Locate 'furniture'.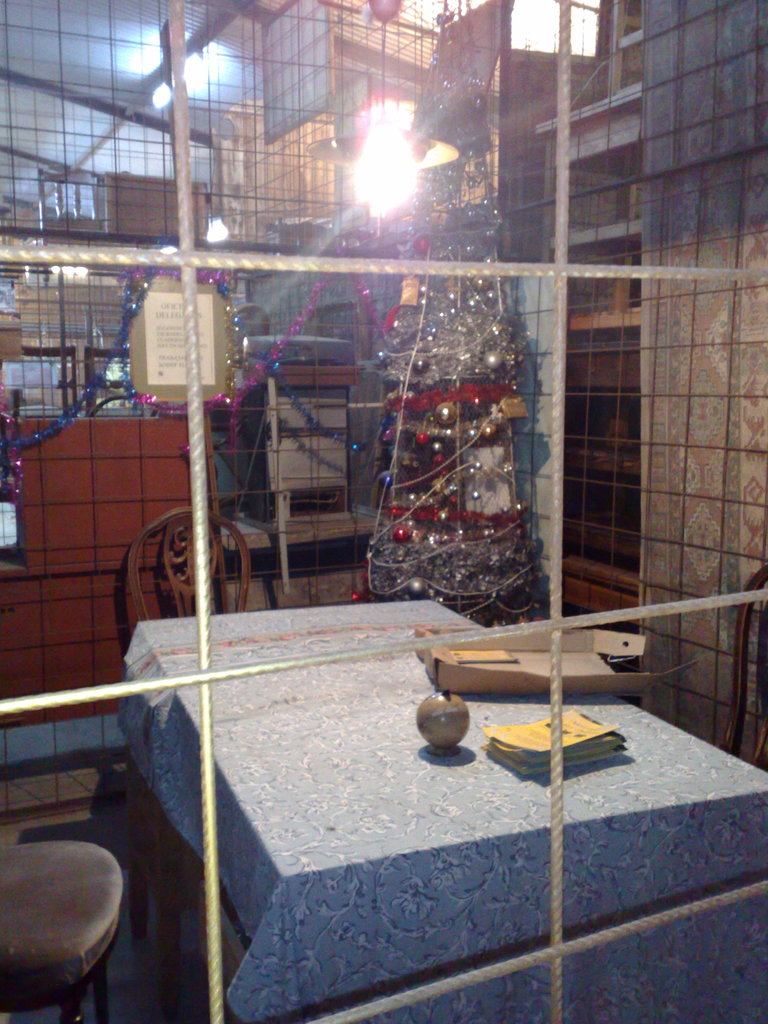
Bounding box: <bbox>1, 840, 120, 1019</bbox>.
